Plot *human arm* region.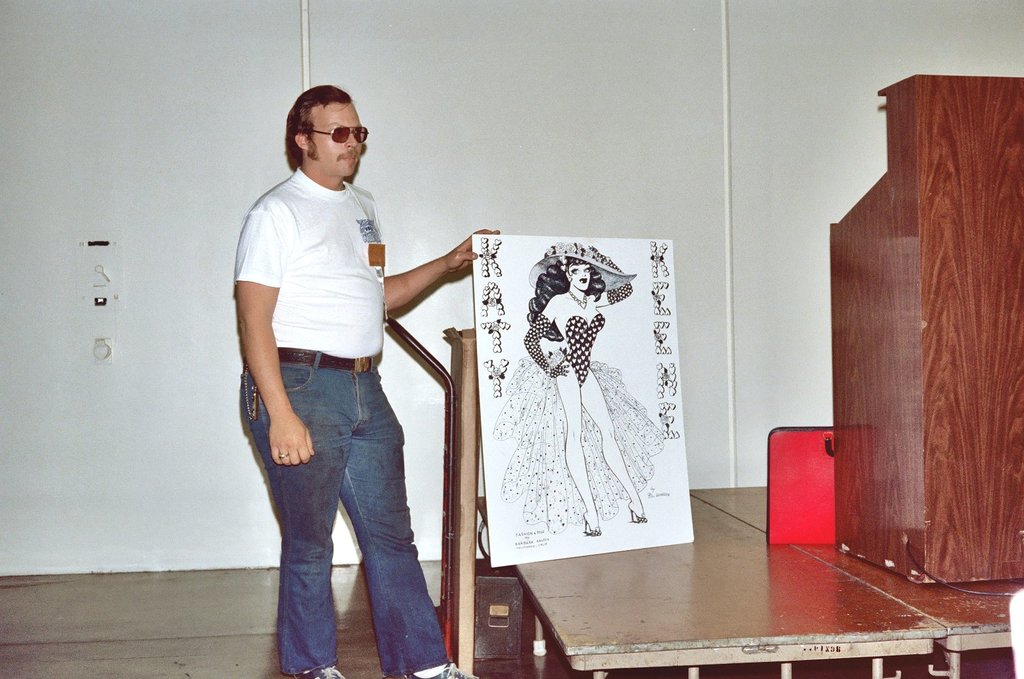
Plotted at x1=522, y1=295, x2=569, y2=377.
